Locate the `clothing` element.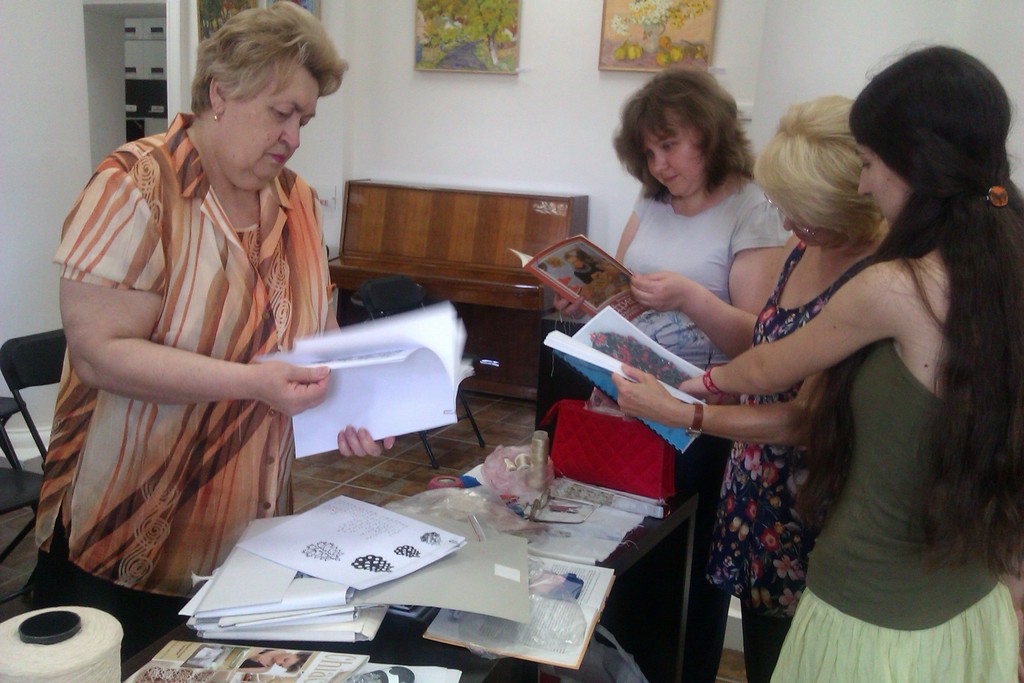
Element bbox: <region>703, 243, 875, 682</region>.
